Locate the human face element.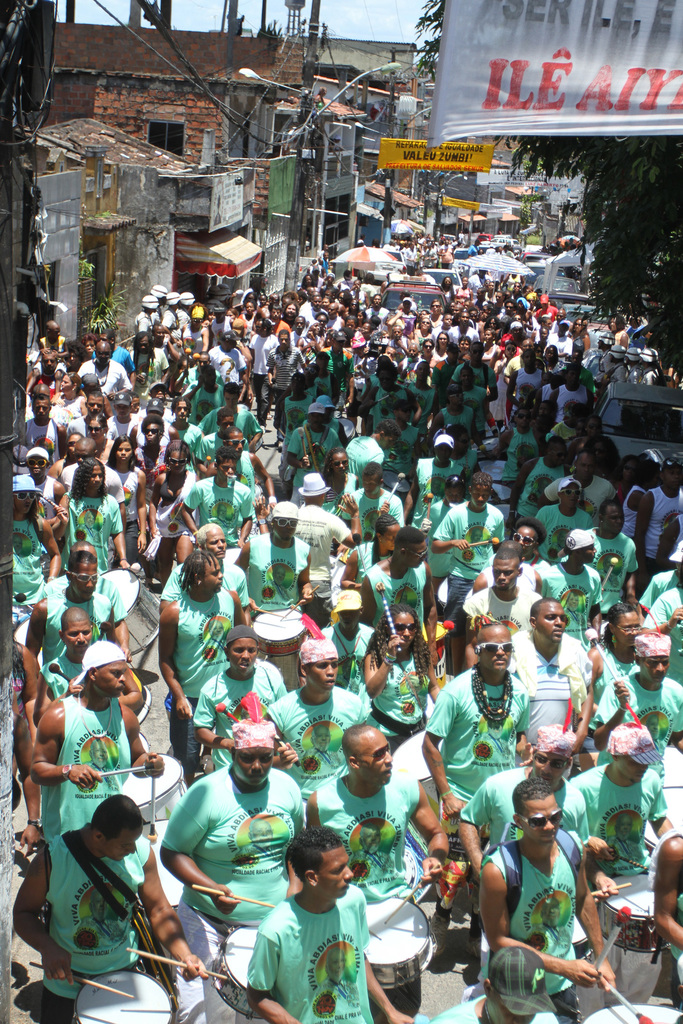
Element bbox: left=272, top=308, right=282, bottom=319.
